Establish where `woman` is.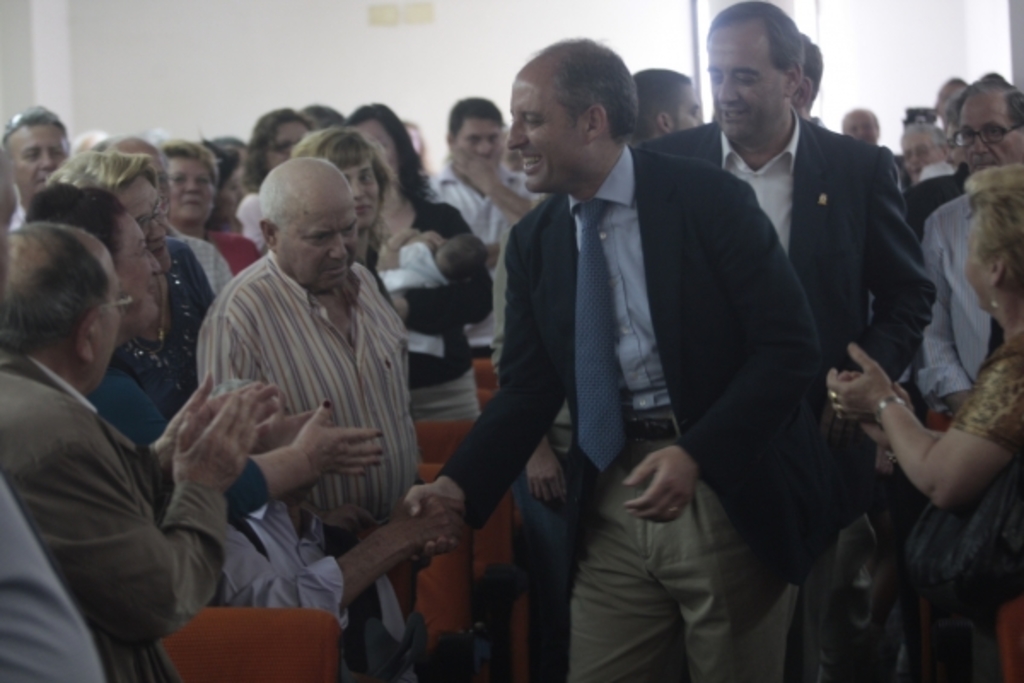
Established at bbox=[247, 106, 329, 207].
